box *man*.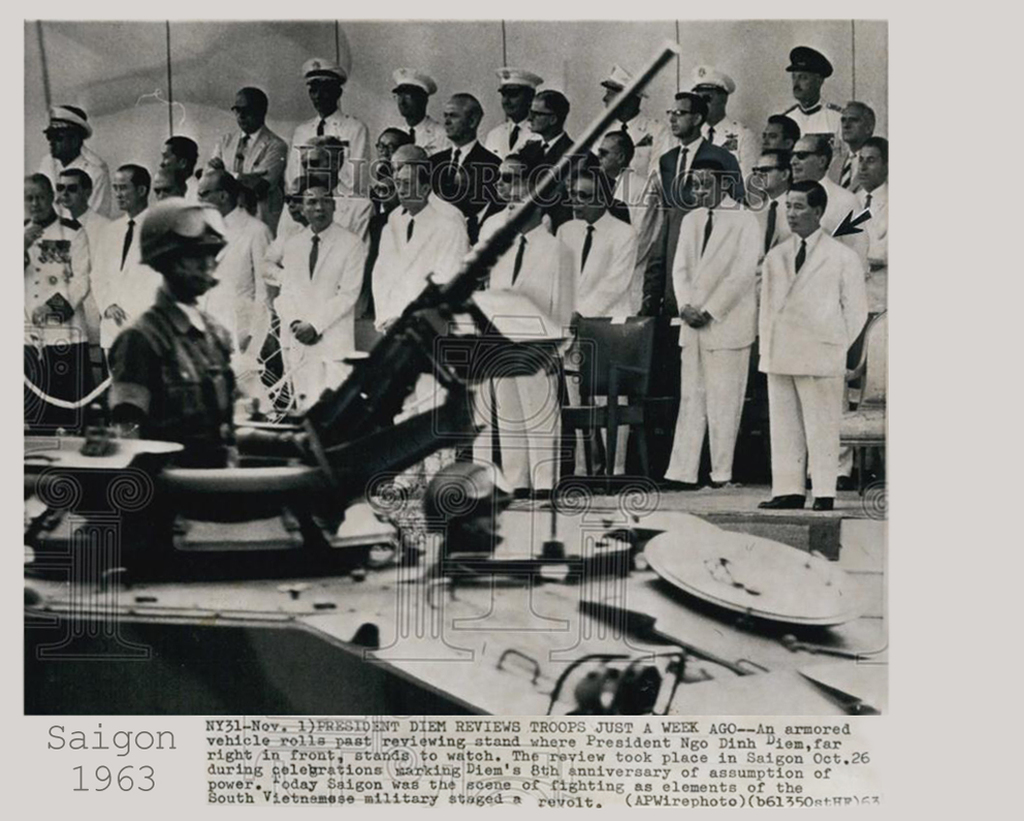
left=490, top=68, right=541, bottom=153.
